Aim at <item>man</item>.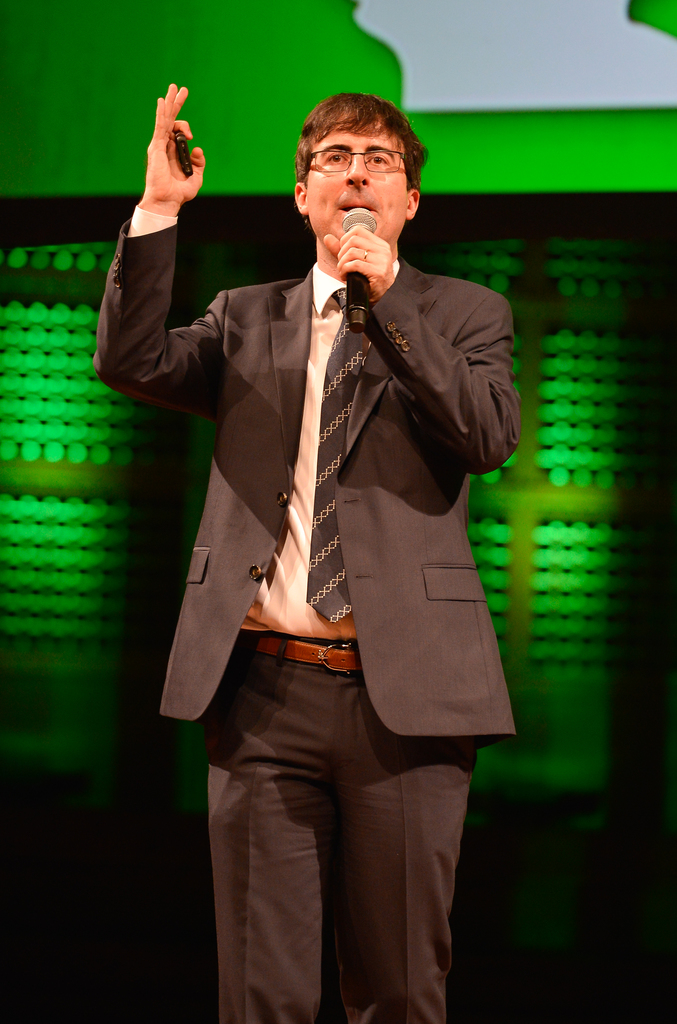
Aimed at <bbox>145, 25, 512, 1023</bbox>.
